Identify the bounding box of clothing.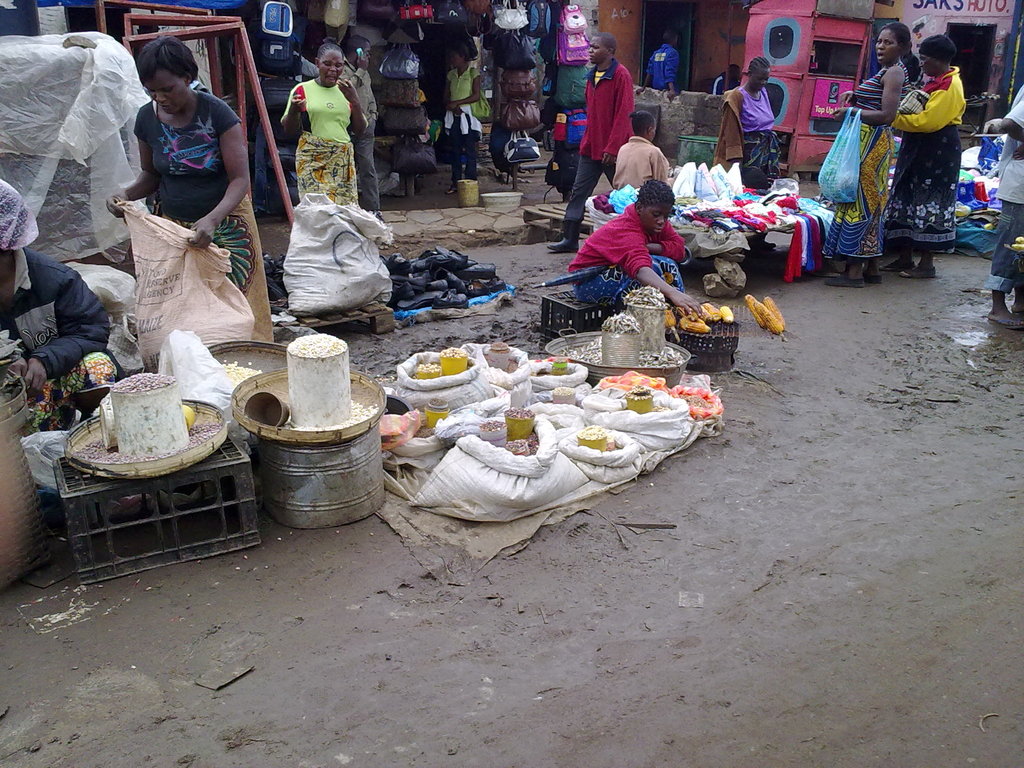
(996,87,1023,282).
